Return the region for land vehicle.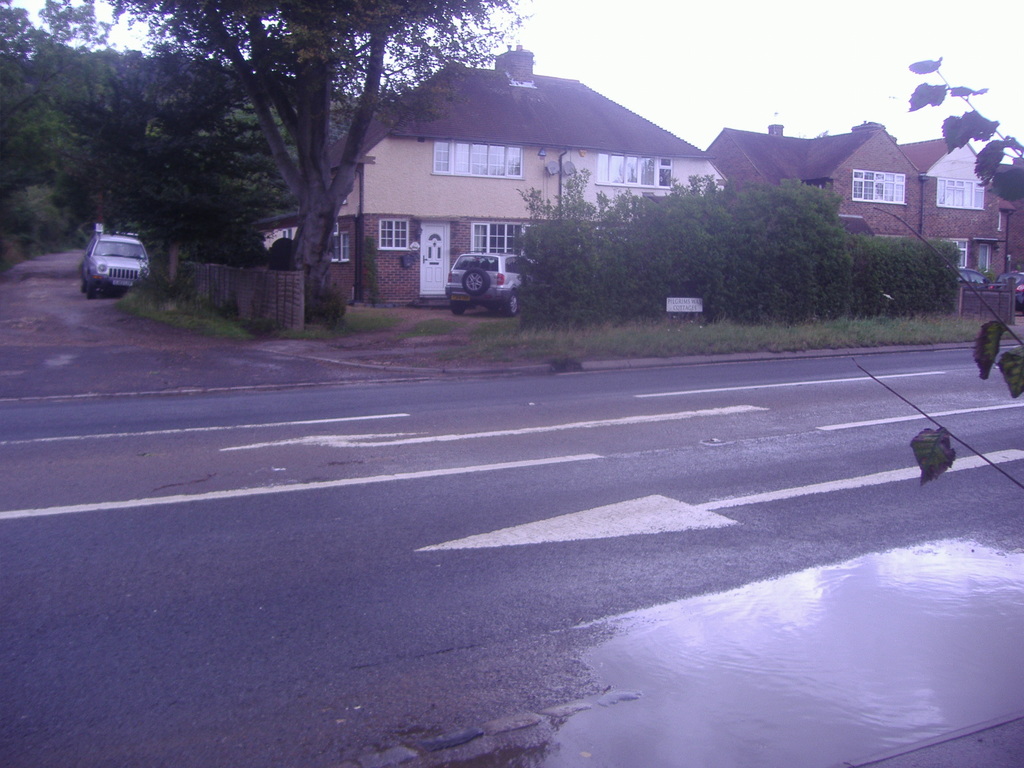
left=955, top=263, right=990, bottom=292.
